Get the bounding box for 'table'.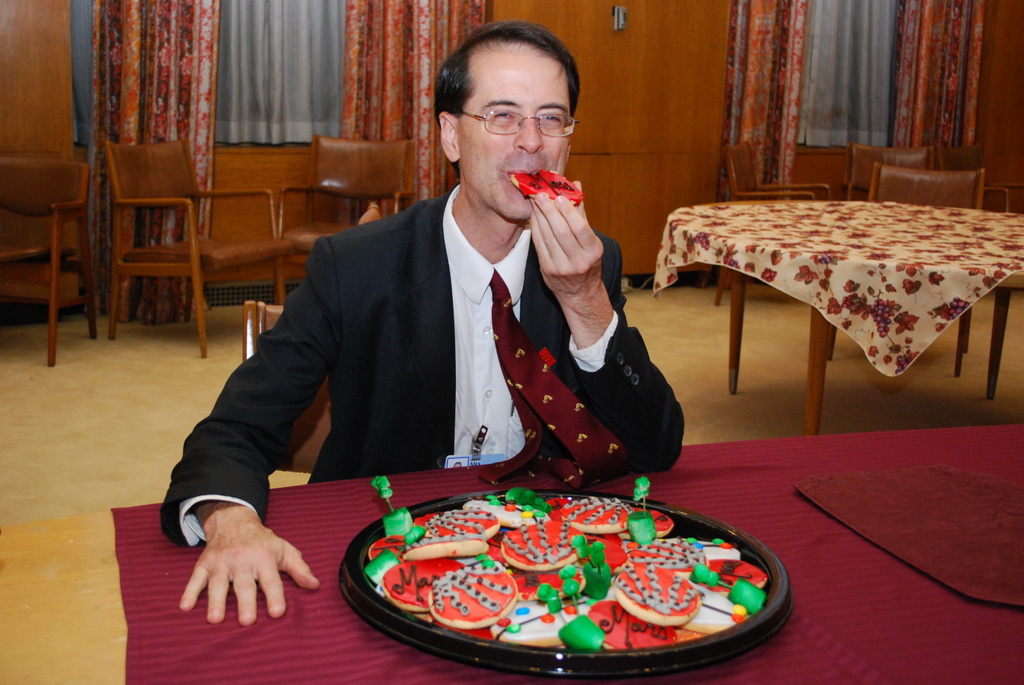
[652, 155, 1017, 453].
